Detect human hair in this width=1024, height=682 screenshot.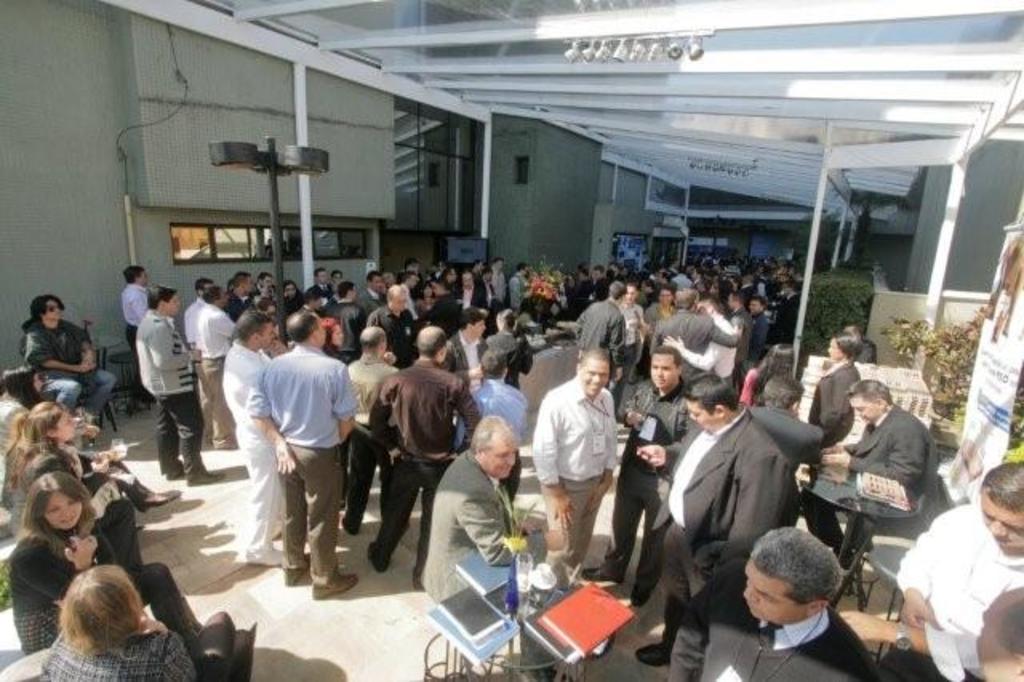
Detection: bbox(982, 461, 1022, 516).
